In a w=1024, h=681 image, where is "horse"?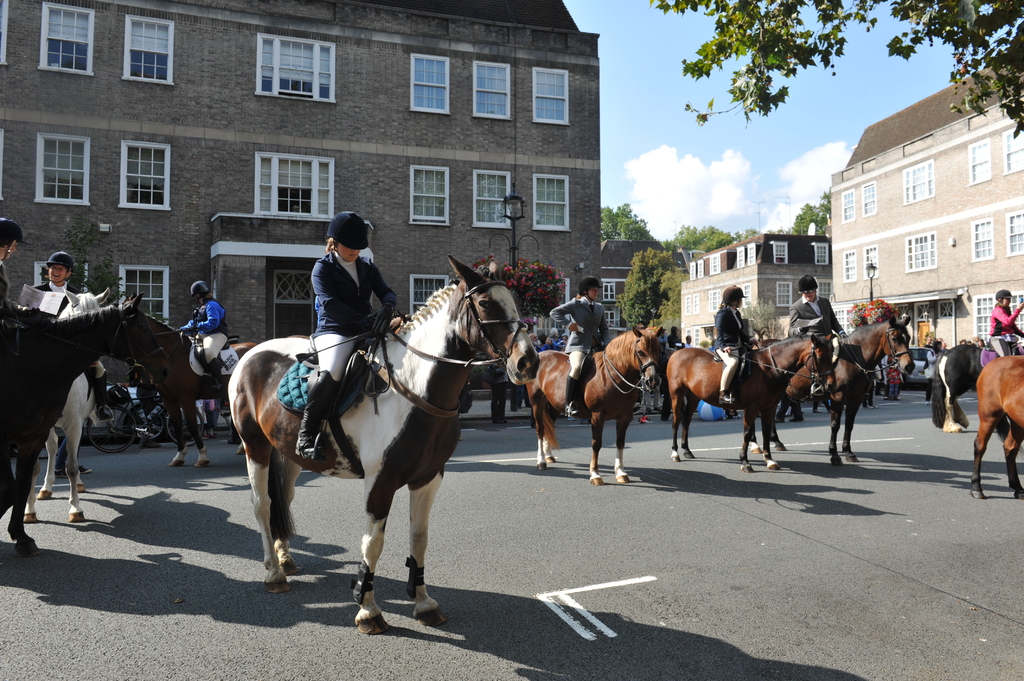
929 343 1023 435.
